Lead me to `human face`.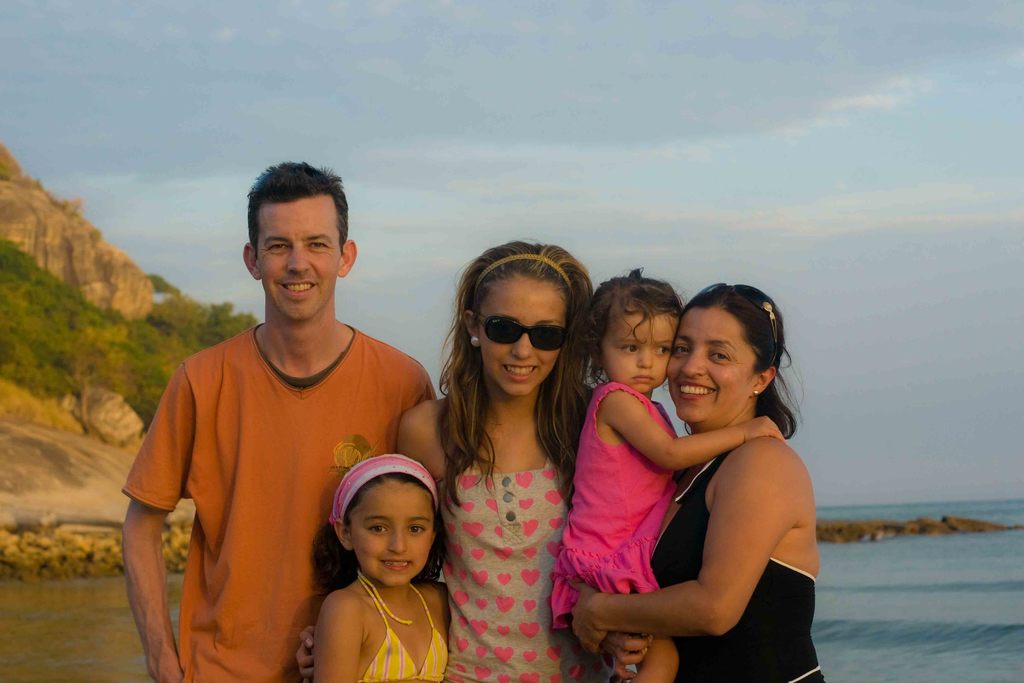
Lead to crop(601, 306, 678, 394).
